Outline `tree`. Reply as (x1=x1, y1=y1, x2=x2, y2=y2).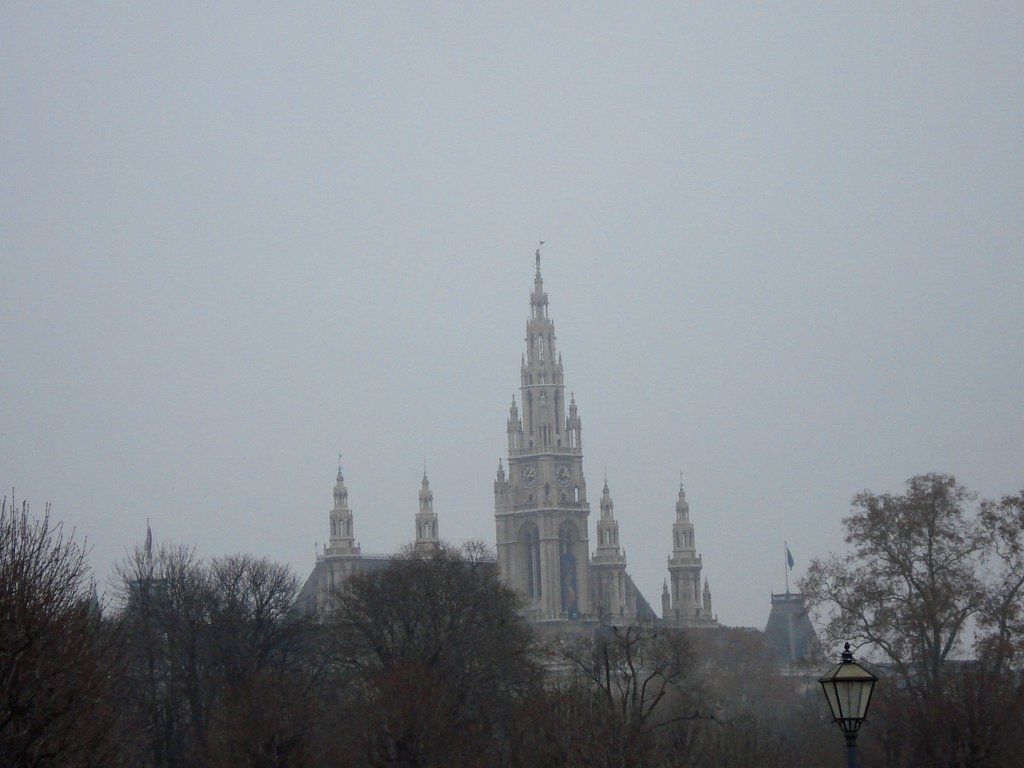
(x1=798, y1=457, x2=1002, y2=728).
